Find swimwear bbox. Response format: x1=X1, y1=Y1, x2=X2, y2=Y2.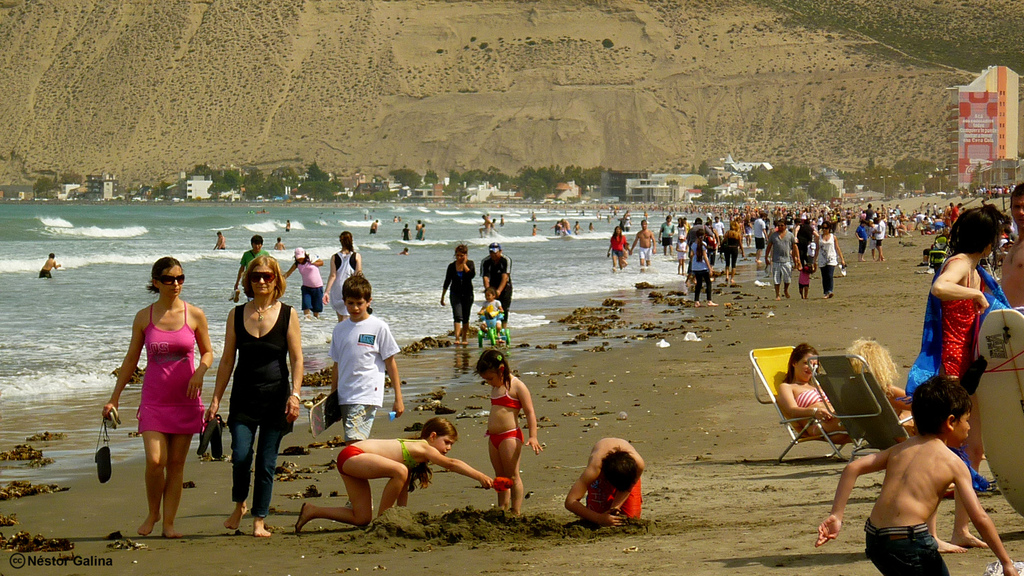
x1=397, y1=437, x2=421, y2=472.
